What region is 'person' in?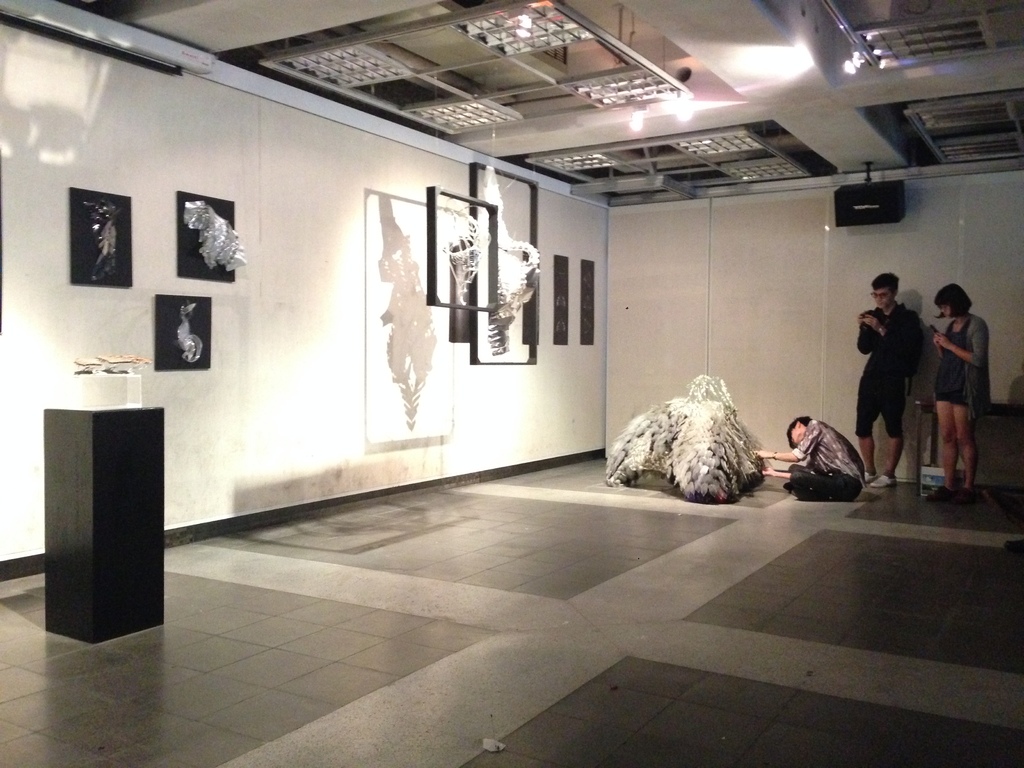
[left=933, top=284, right=979, bottom=494].
